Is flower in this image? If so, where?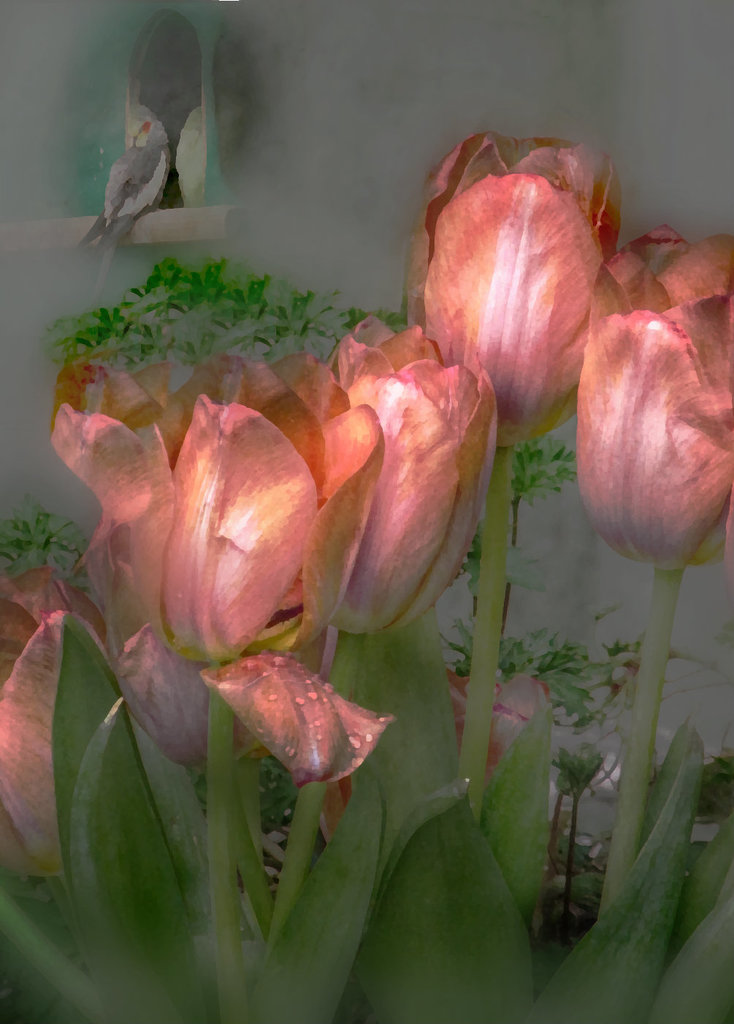
Yes, at detection(31, 340, 397, 796).
